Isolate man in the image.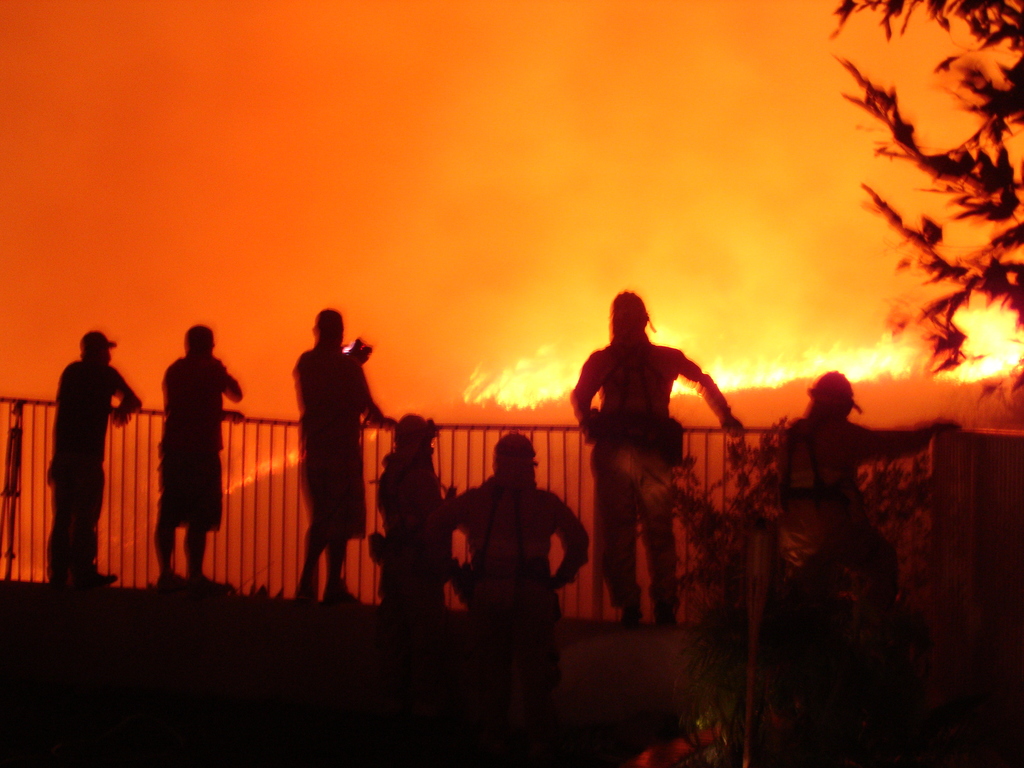
Isolated region: x1=285 y1=296 x2=400 y2=602.
